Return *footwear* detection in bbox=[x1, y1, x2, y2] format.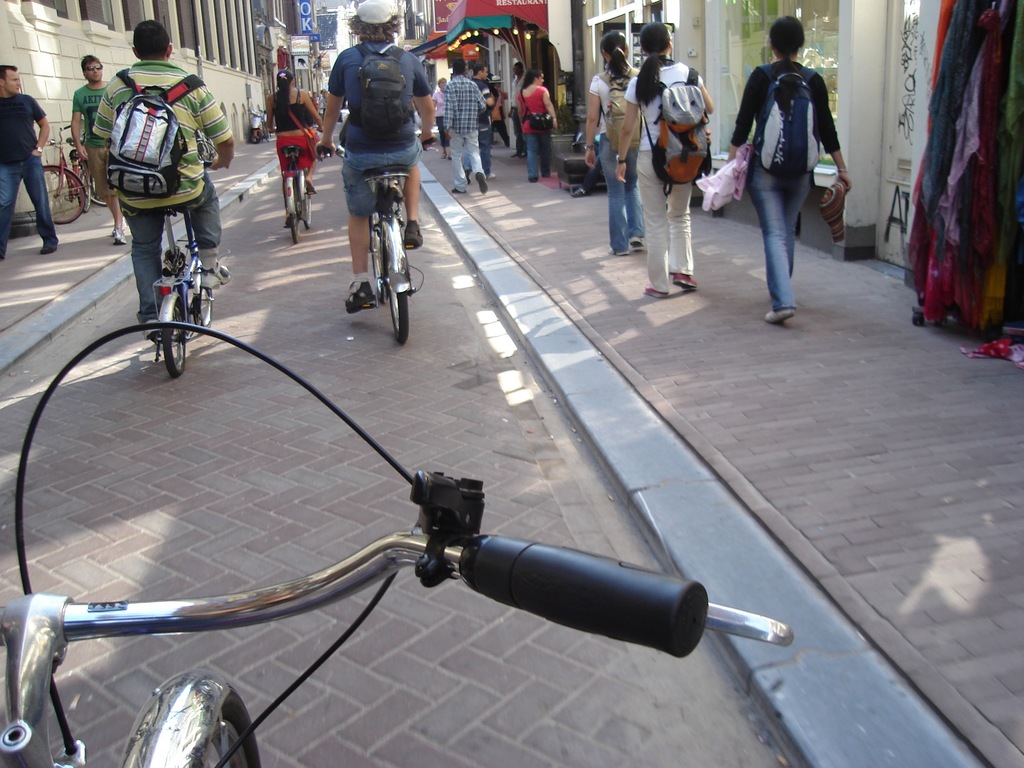
bbox=[639, 284, 669, 299].
